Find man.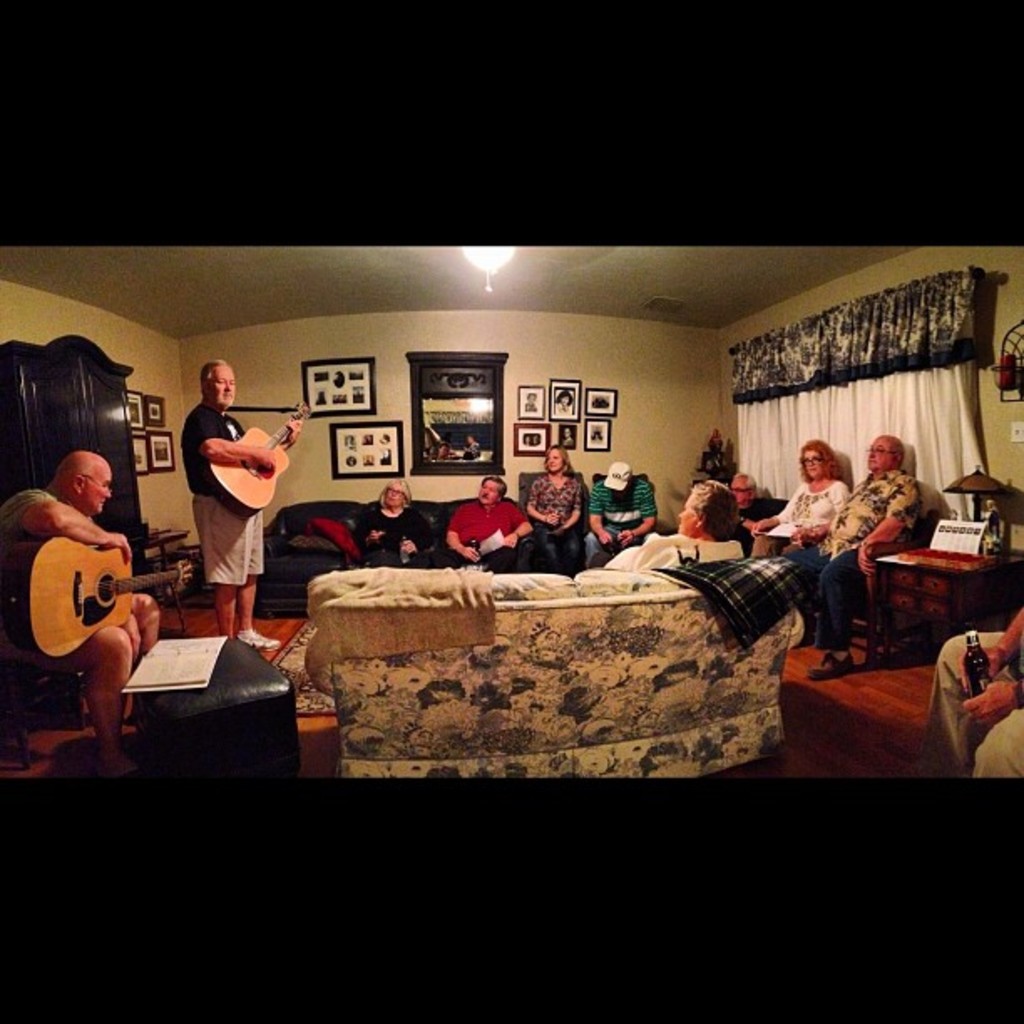
box(914, 604, 1022, 778).
